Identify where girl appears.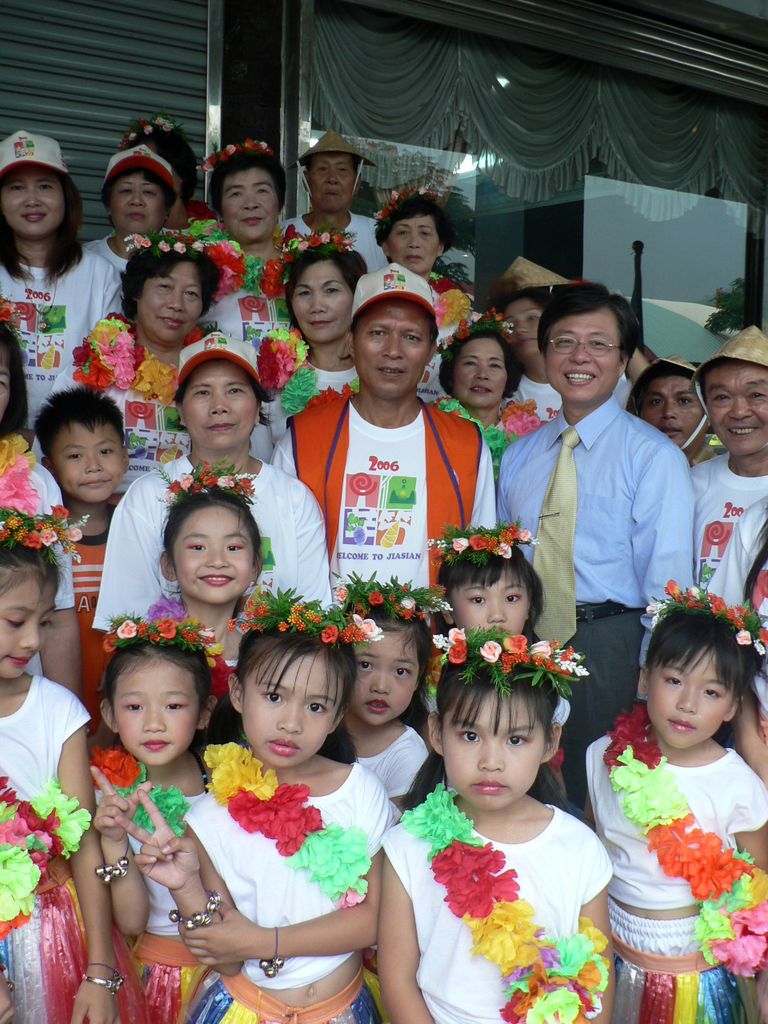
Appears at (left=132, top=462, right=295, bottom=742).
